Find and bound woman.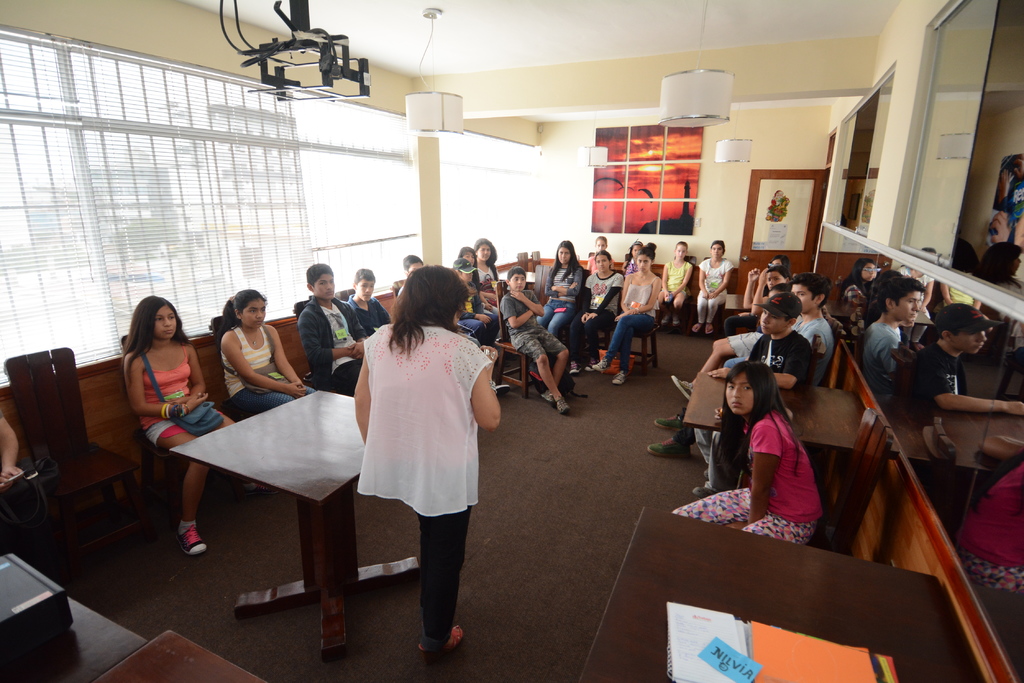
Bound: (470, 241, 500, 303).
